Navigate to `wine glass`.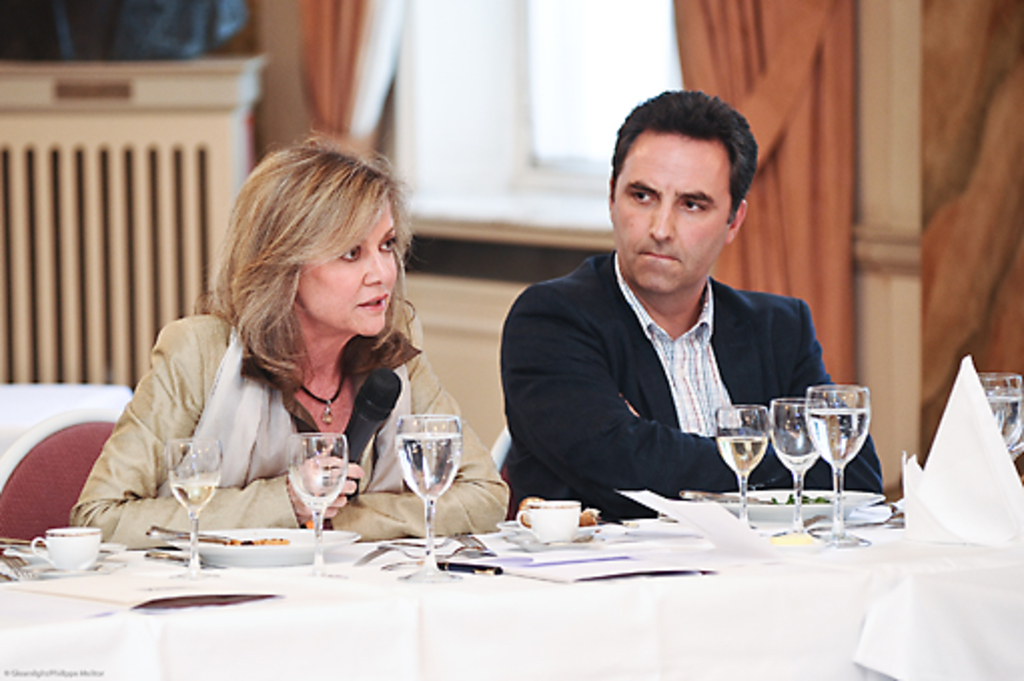
Navigation target: 812 385 868 549.
